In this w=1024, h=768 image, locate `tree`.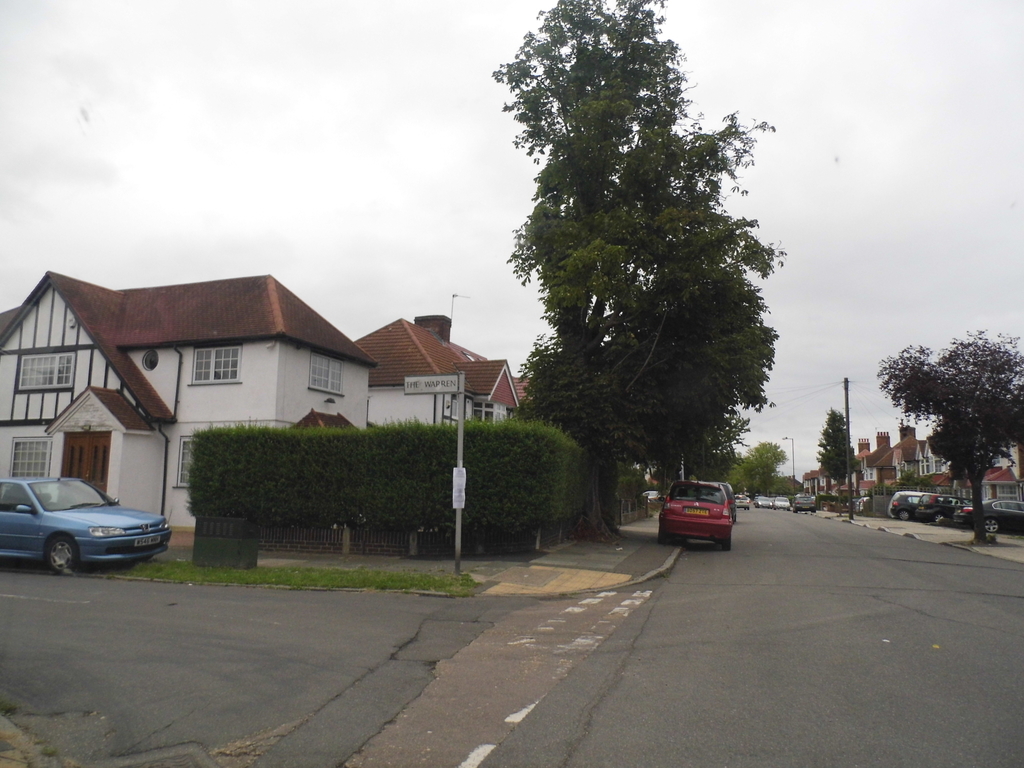
Bounding box: 730, 441, 790, 498.
